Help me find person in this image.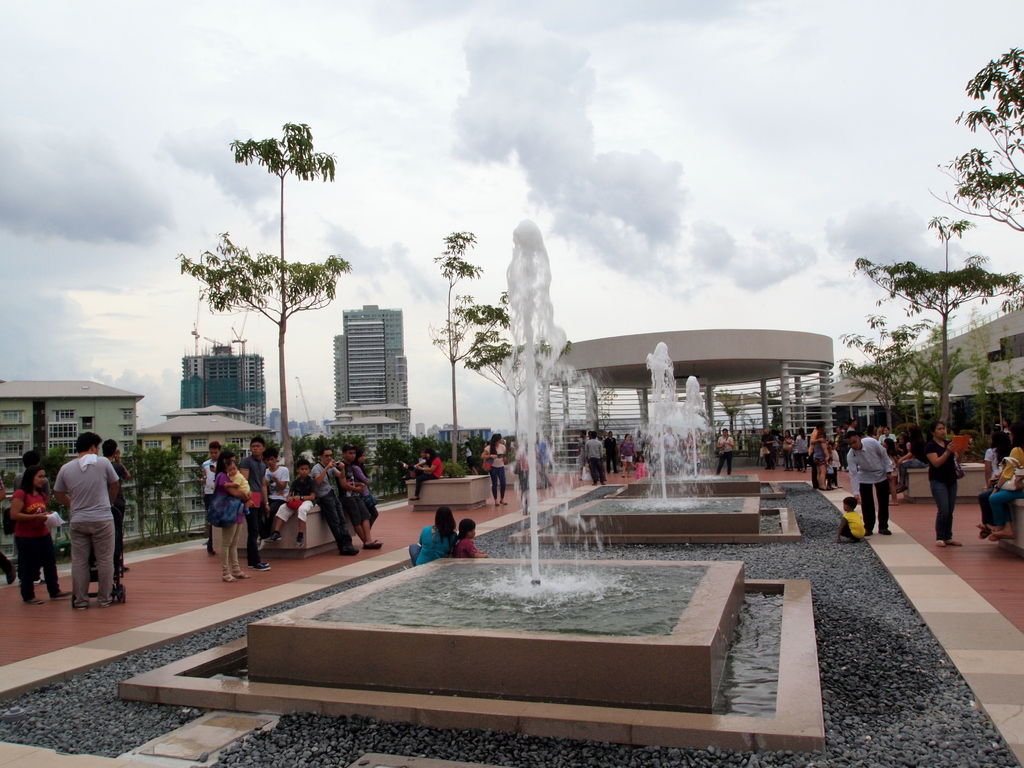
Found it: x1=849, y1=434, x2=899, y2=537.
